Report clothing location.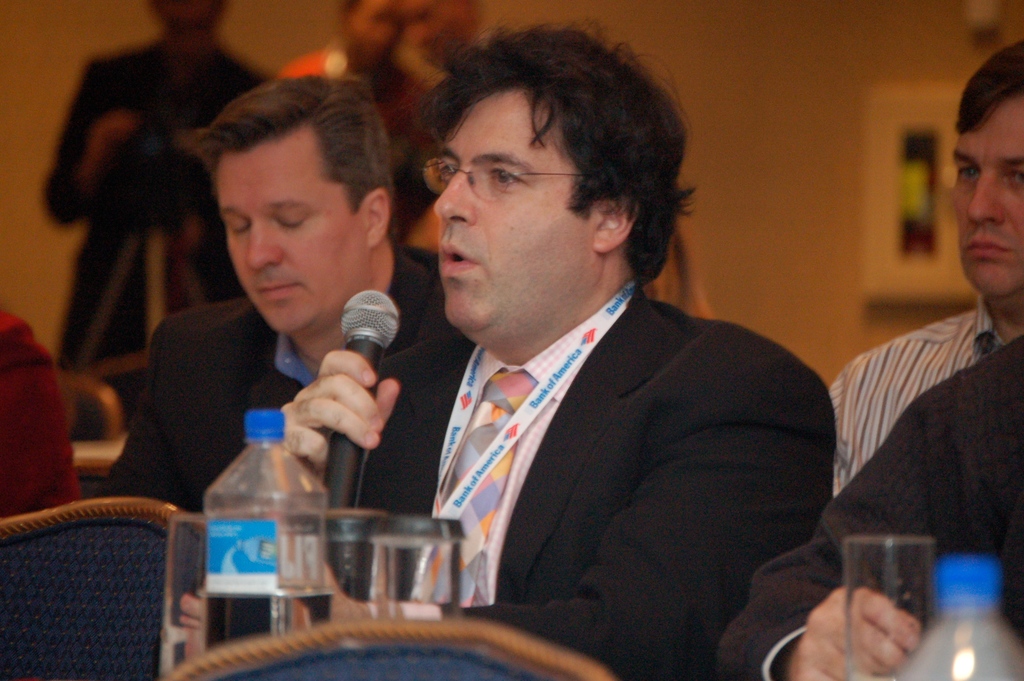
Report: [left=822, top=292, right=1001, bottom=505].
